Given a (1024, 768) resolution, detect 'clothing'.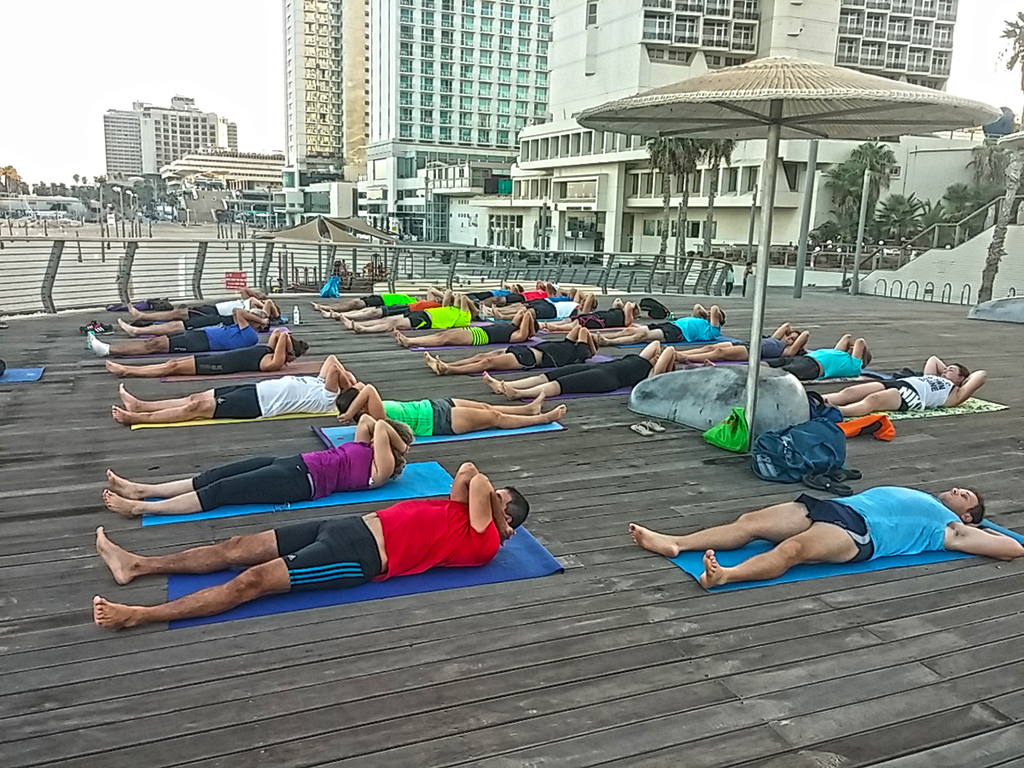
x1=798, y1=484, x2=959, y2=564.
